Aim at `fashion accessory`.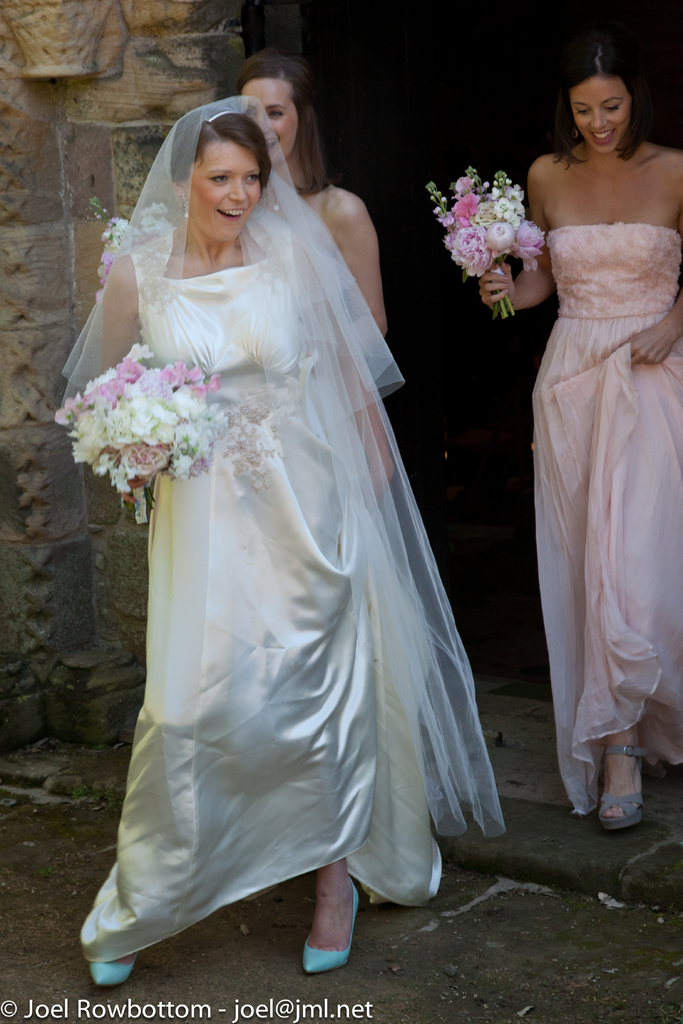
Aimed at (60,92,509,841).
